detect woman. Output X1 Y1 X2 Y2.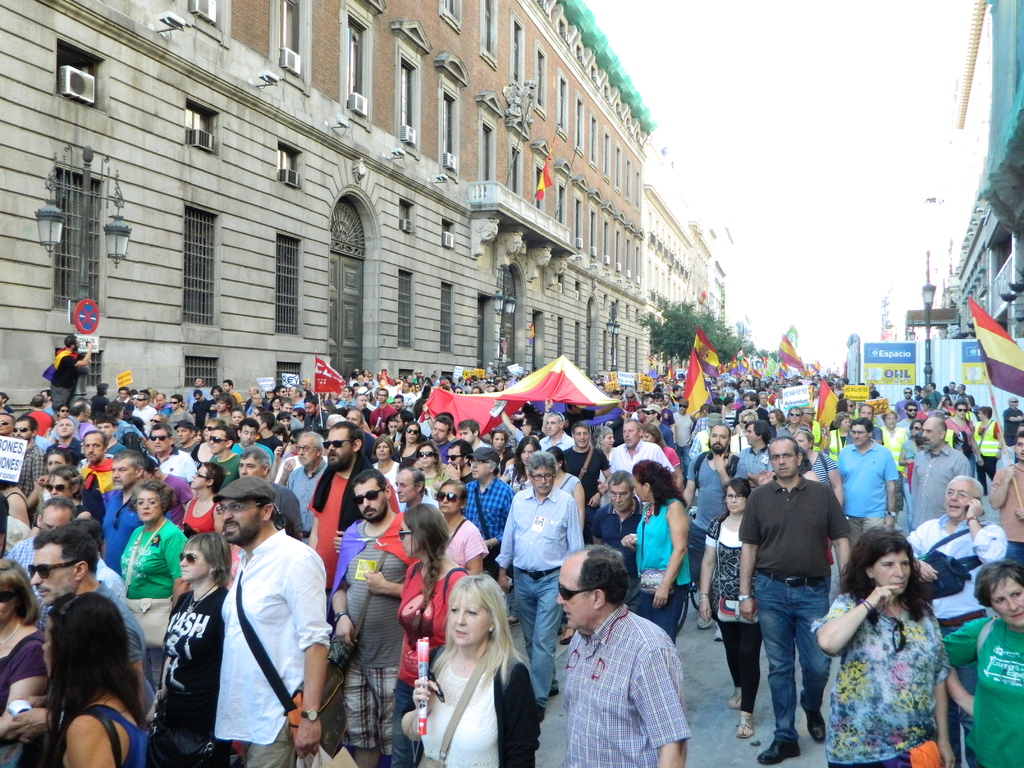
397 570 523 767.
